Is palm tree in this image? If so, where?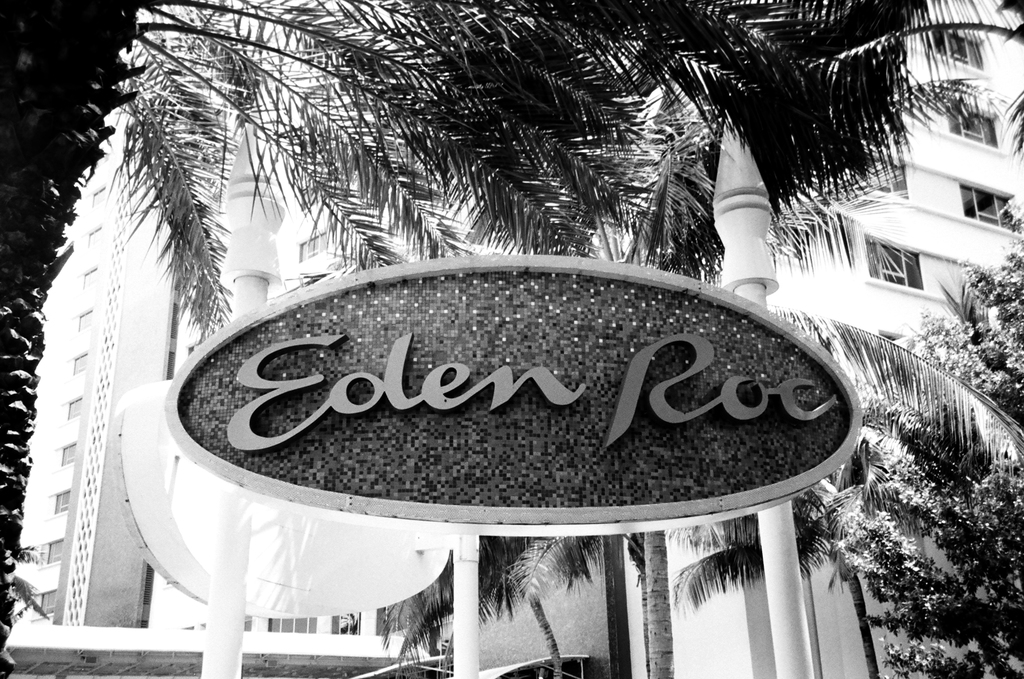
Yes, at (1,0,945,671).
